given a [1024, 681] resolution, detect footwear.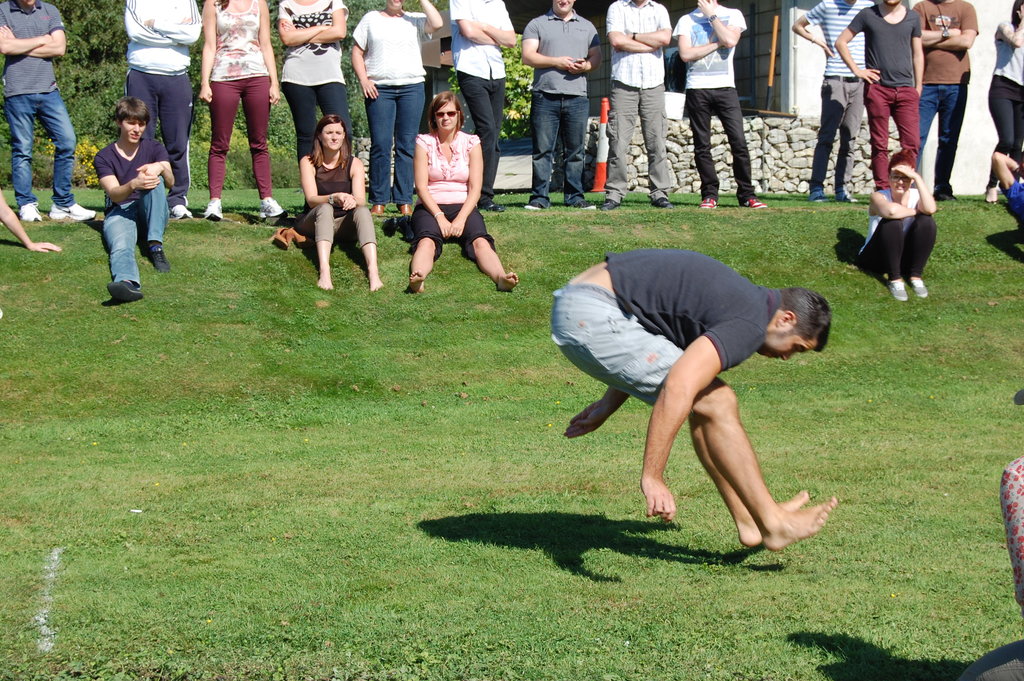
x1=572, y1=199, x2=591, y2=209.
